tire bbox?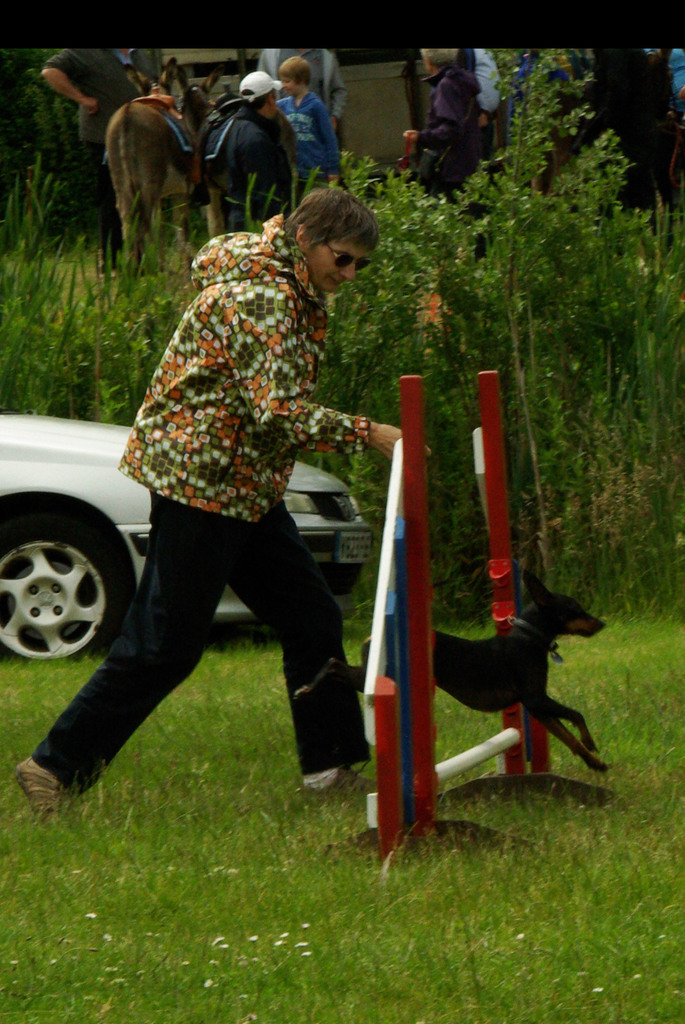
BBox(0, 499, 129, 672)
